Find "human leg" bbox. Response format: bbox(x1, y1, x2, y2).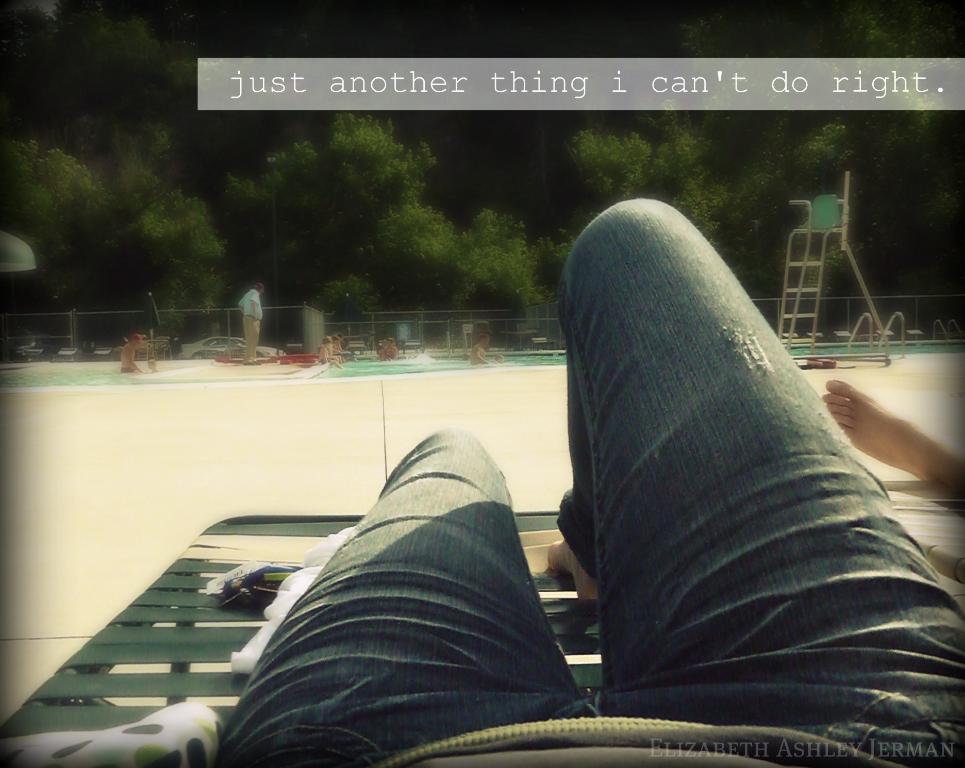
bbox(226, 417, 596, 767).
